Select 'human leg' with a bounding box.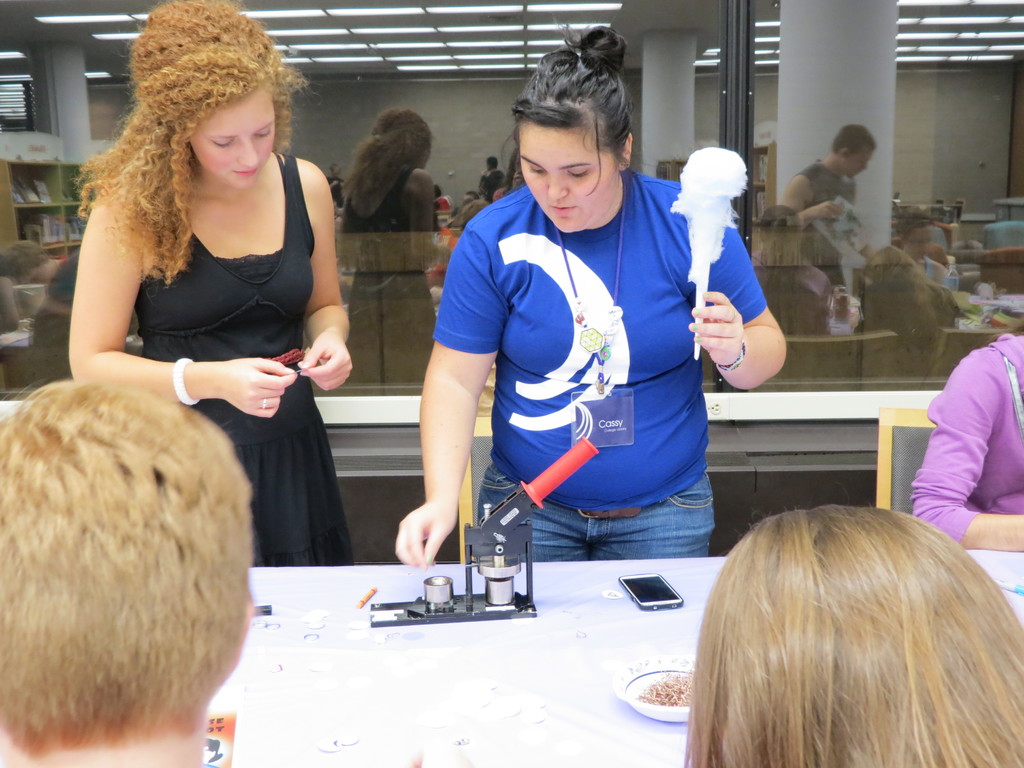
(260, 394, 353, 569).
